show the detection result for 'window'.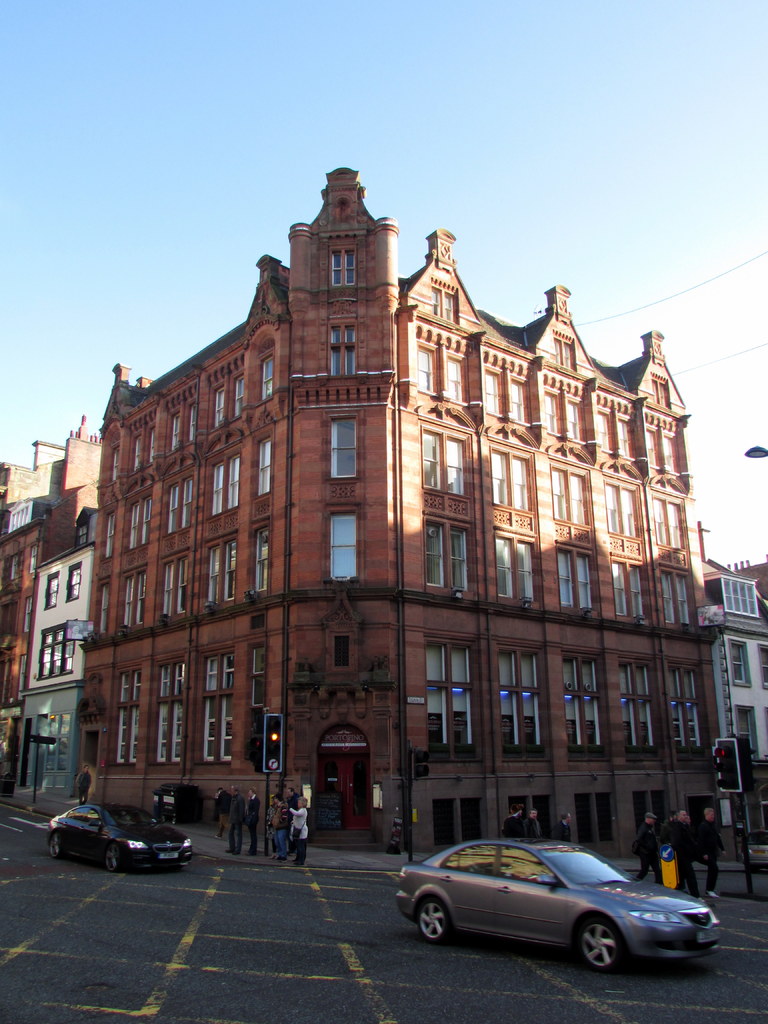
rect(120, 573, 146, 624).
